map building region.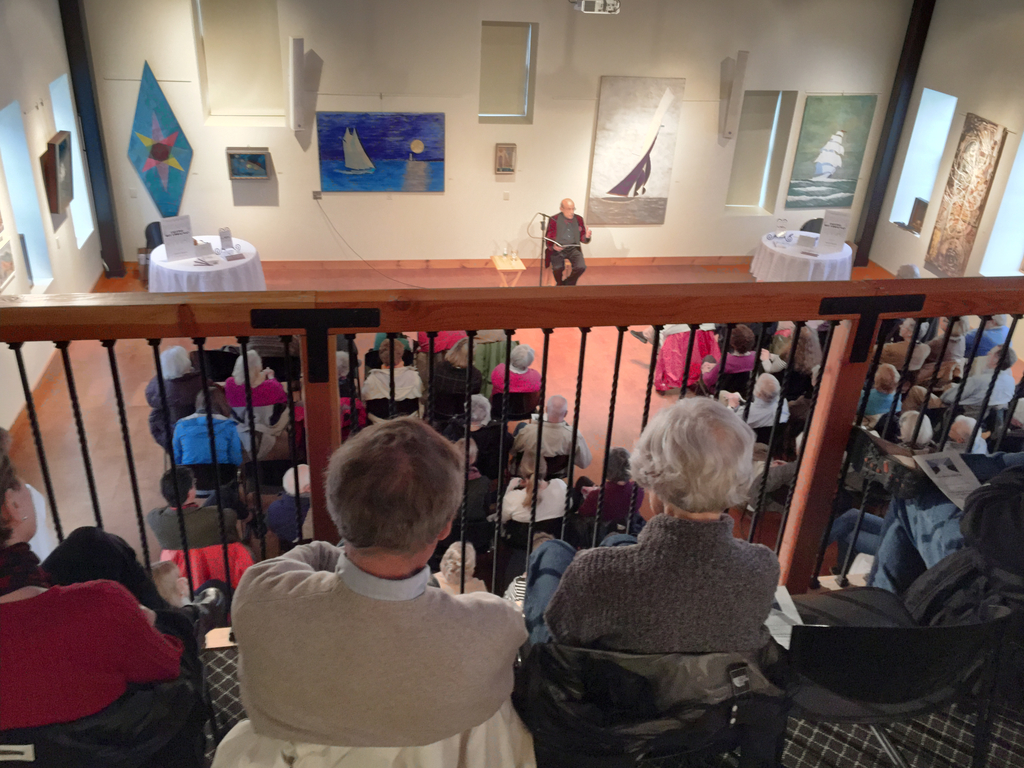
Mapped to bbox=[0, 0, 1023, 767].
